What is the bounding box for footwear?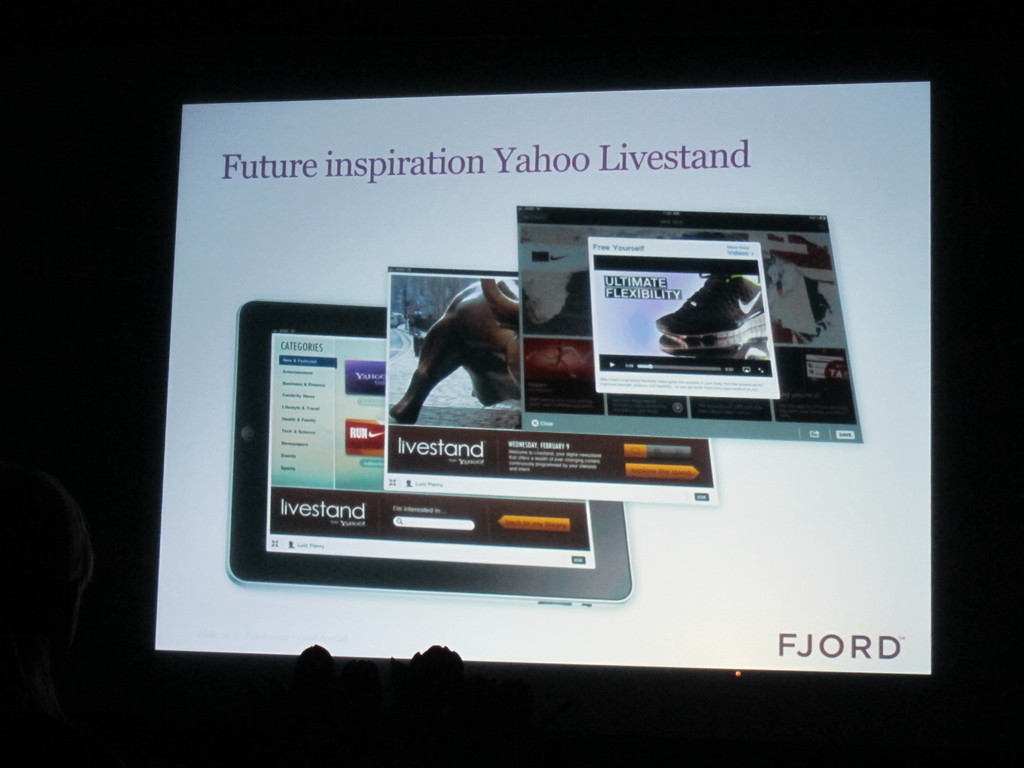
{"left": 658, "top": 268, "right": 765, "bottom": 335}.
